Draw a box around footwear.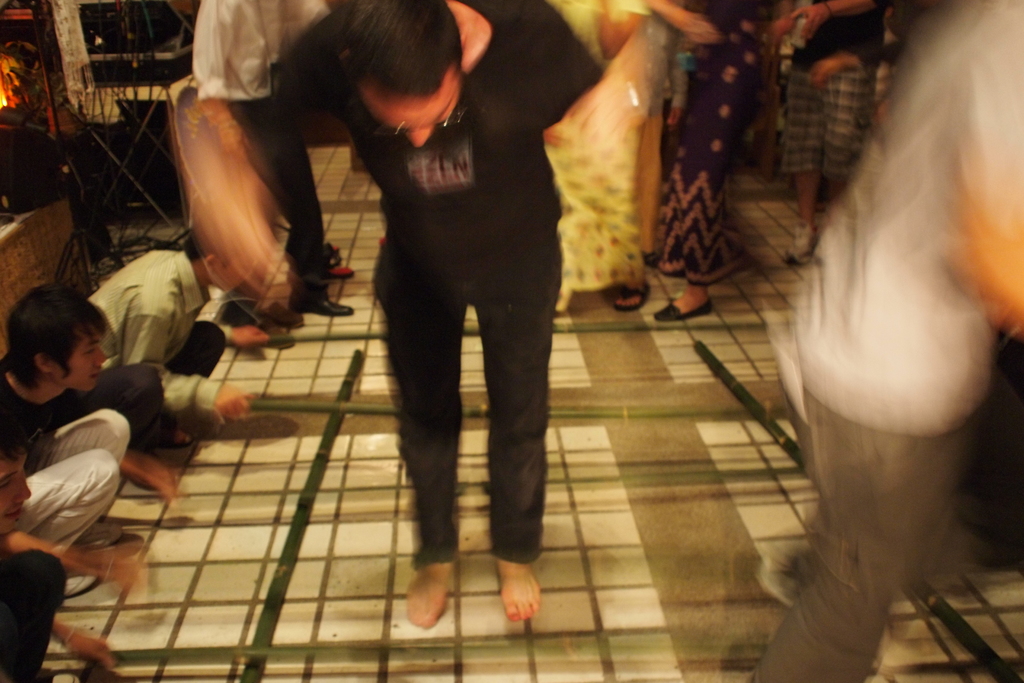
145, 424, 197, 448.
